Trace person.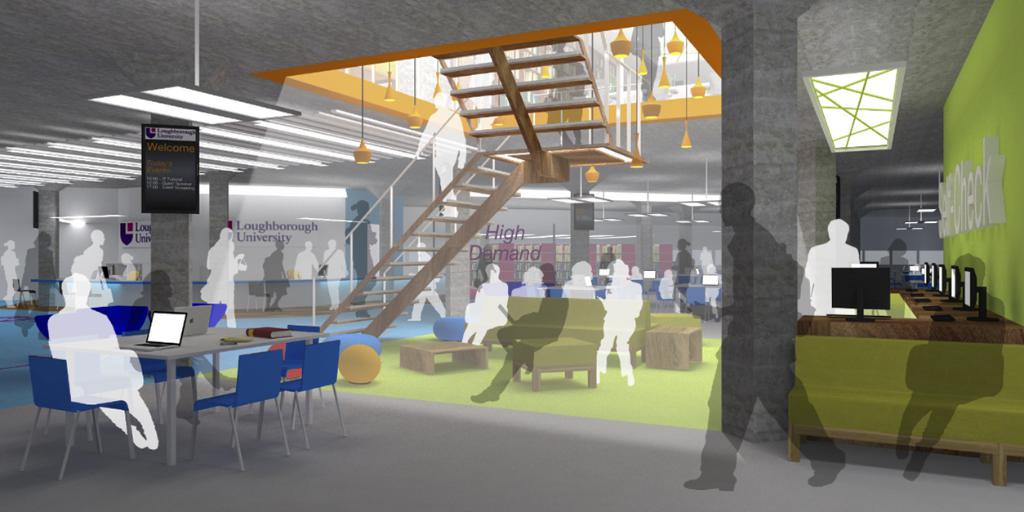
Traced to 473/259/572/403.
